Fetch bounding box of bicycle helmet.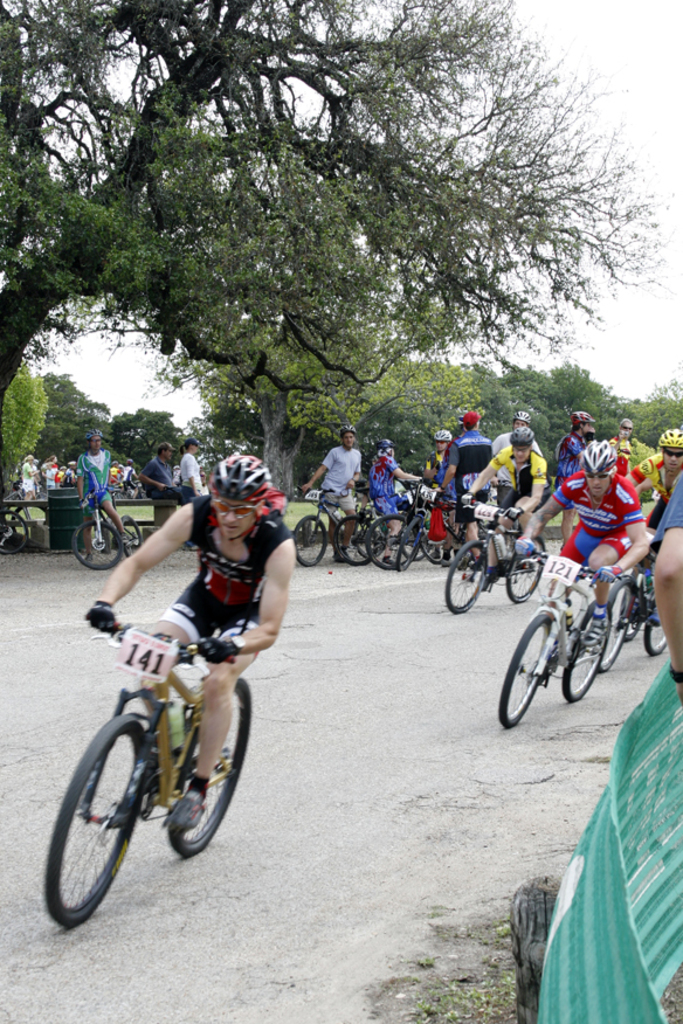
Bbox: (658, 424, 682, 454).
